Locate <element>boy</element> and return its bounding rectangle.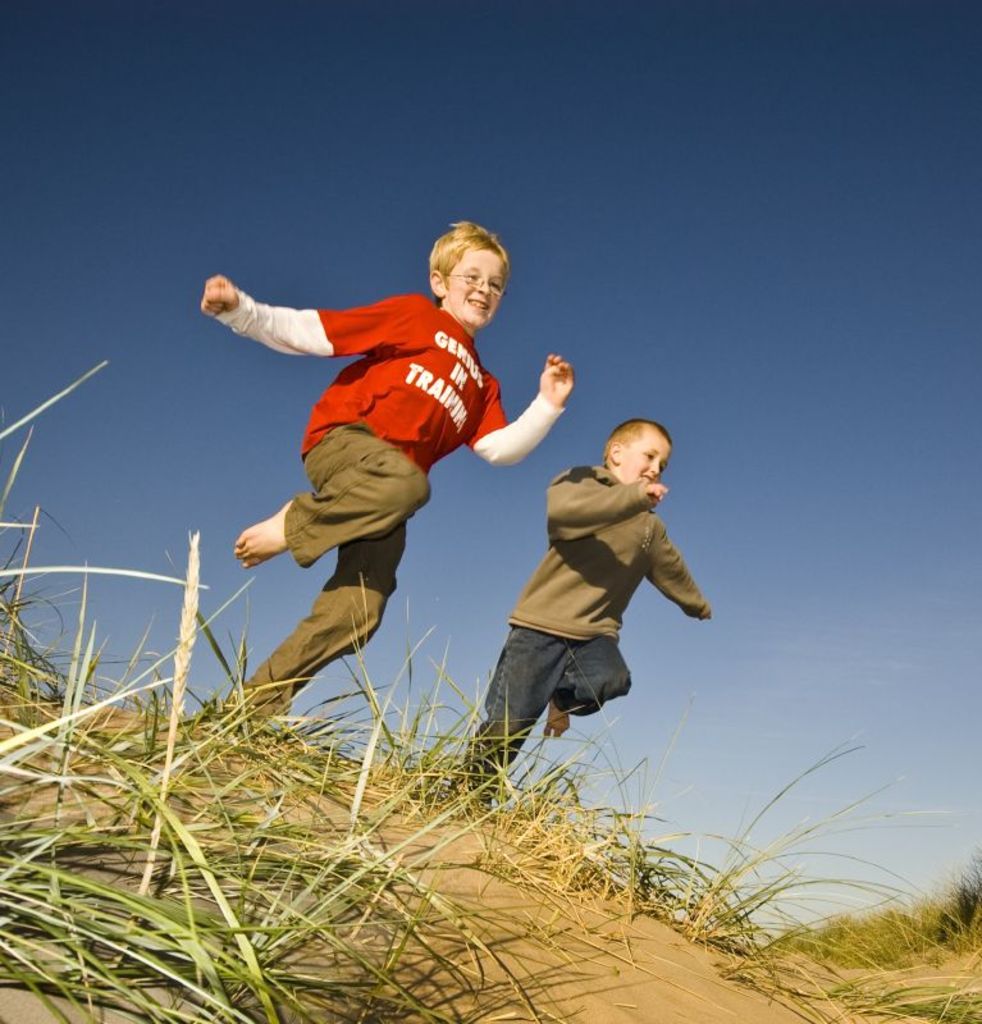
[186, 219, 602, 751].
